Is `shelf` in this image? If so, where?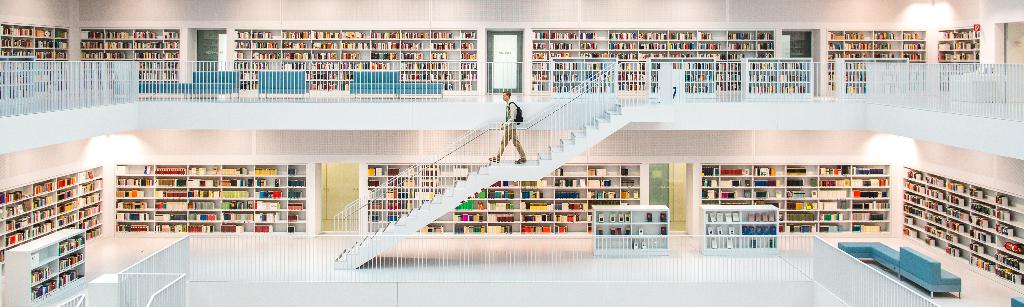
Yes, at BBox(73, 204, 84, 217).
